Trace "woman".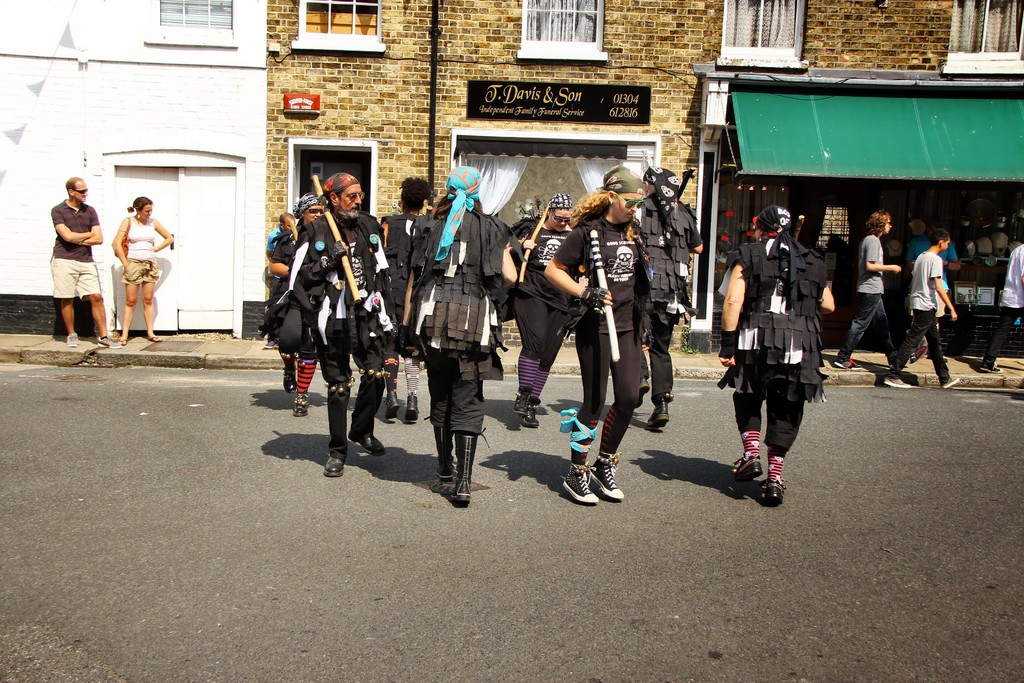
Traced to bbox(379, 176, 435, 421).
